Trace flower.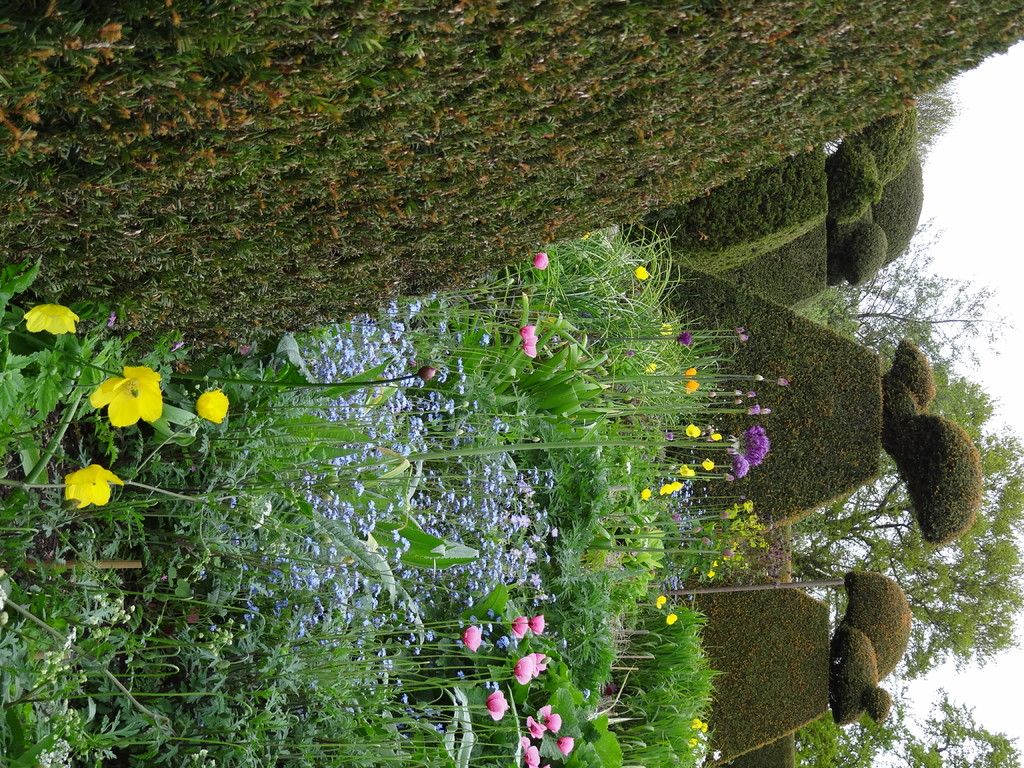
Traced to <region>484, 694, 512, 721</region>.
